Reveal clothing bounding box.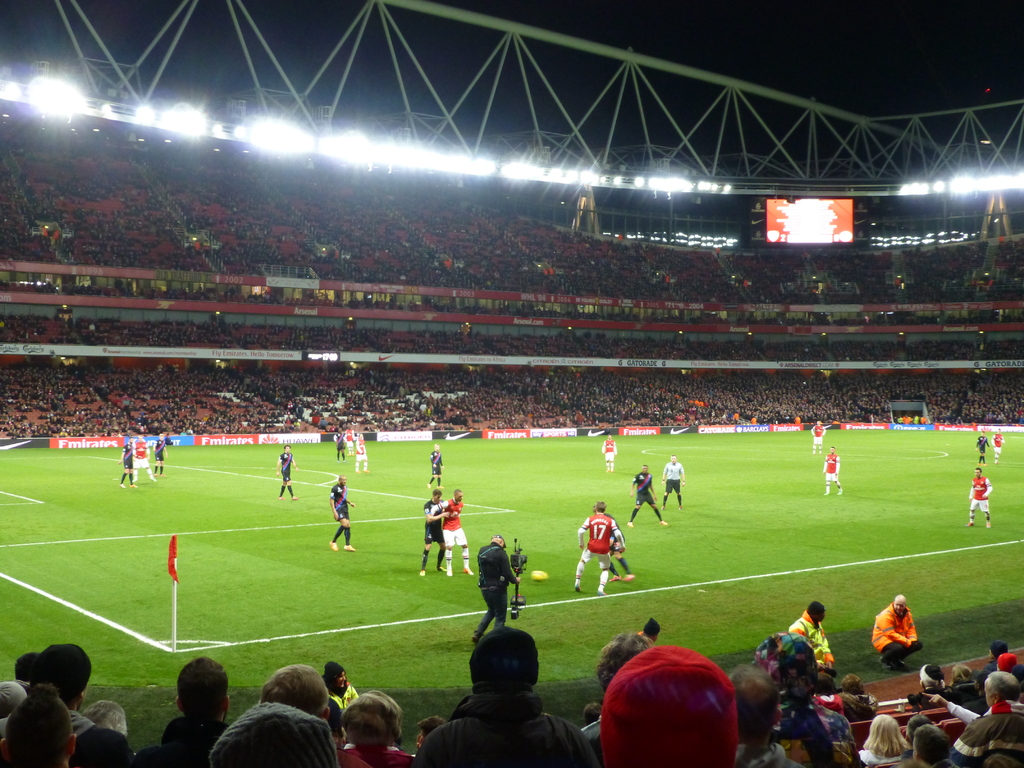
Revealed: (968, 472, 995, 518).
